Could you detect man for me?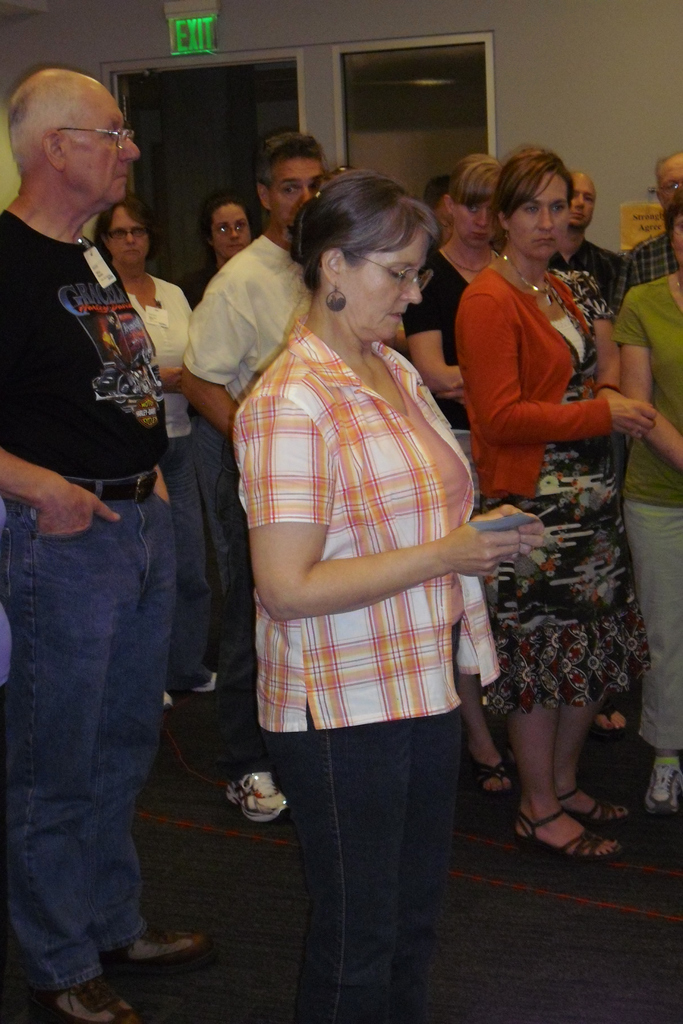
Detection result: [left=561, top=166, right=634, bottom=307].
